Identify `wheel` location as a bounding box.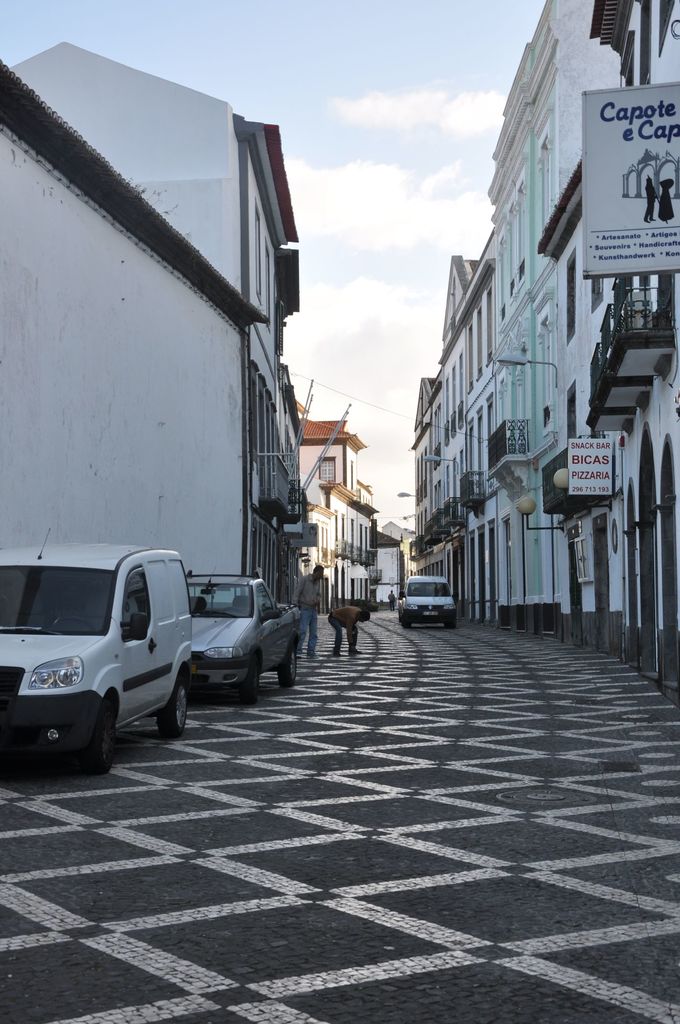
box=[72, 692, 120, 784].
